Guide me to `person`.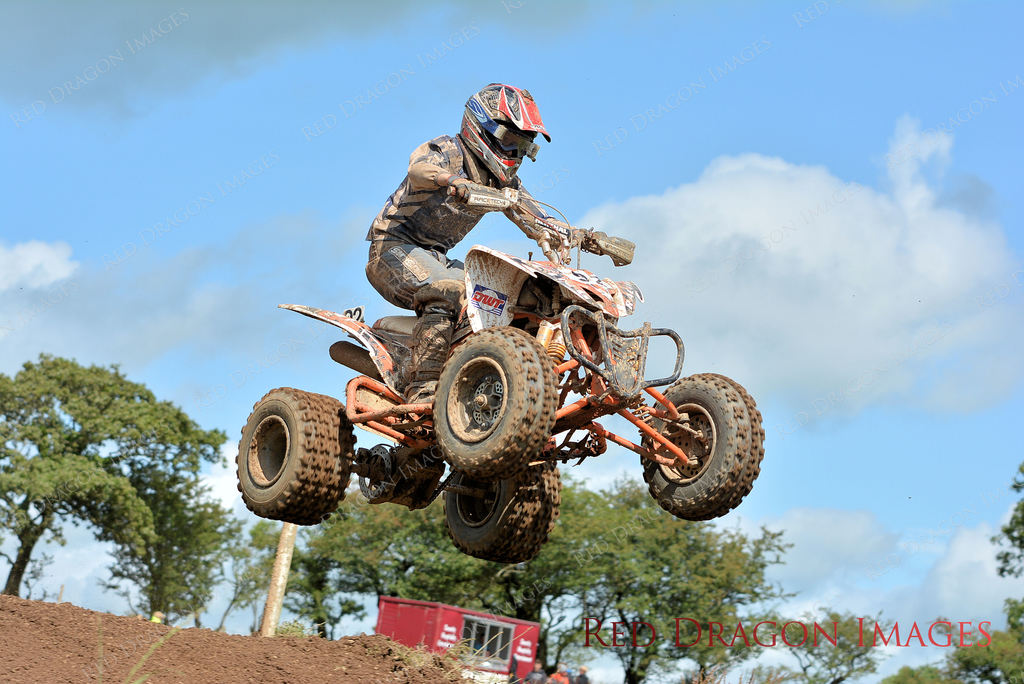
Guidance: pyautogui.locateOnScreen(360, 78, 580, 413).
